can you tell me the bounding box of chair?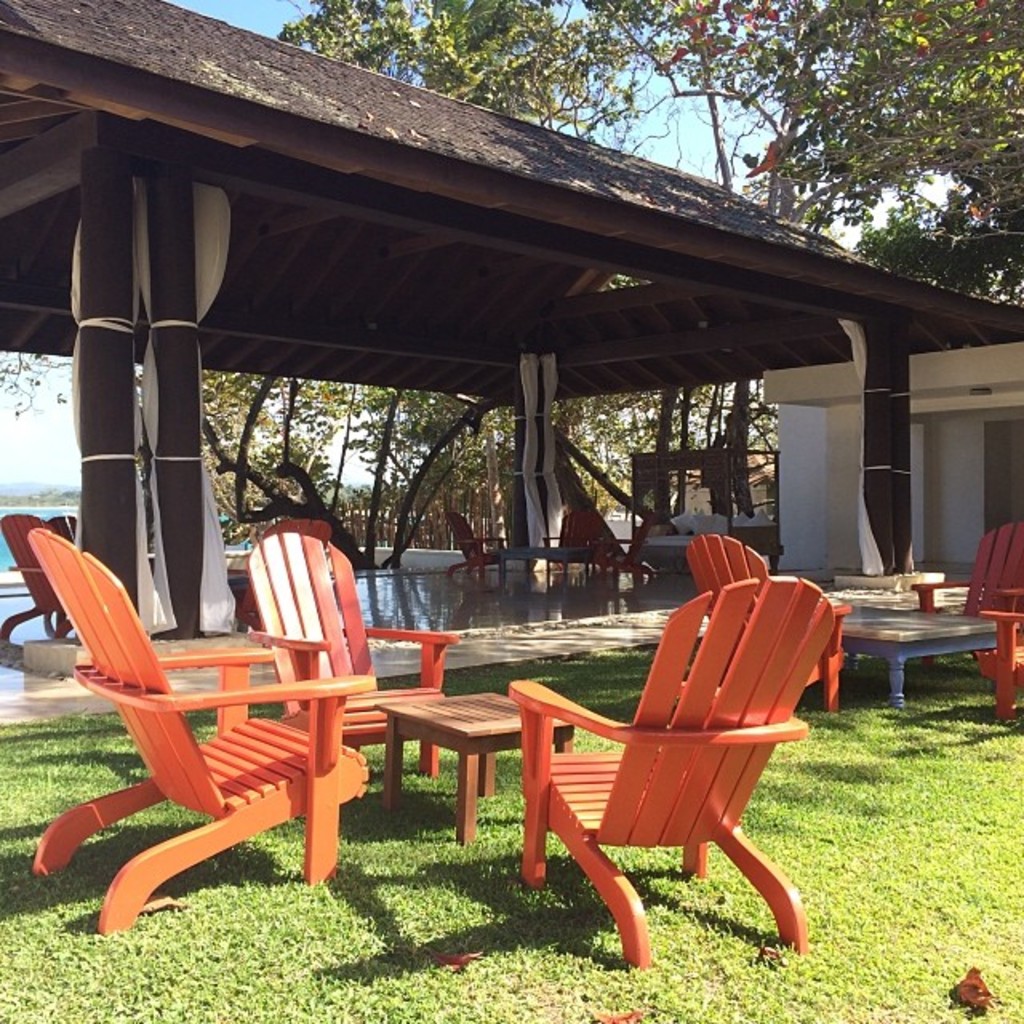
select_region(243, 534, 453, 787).
